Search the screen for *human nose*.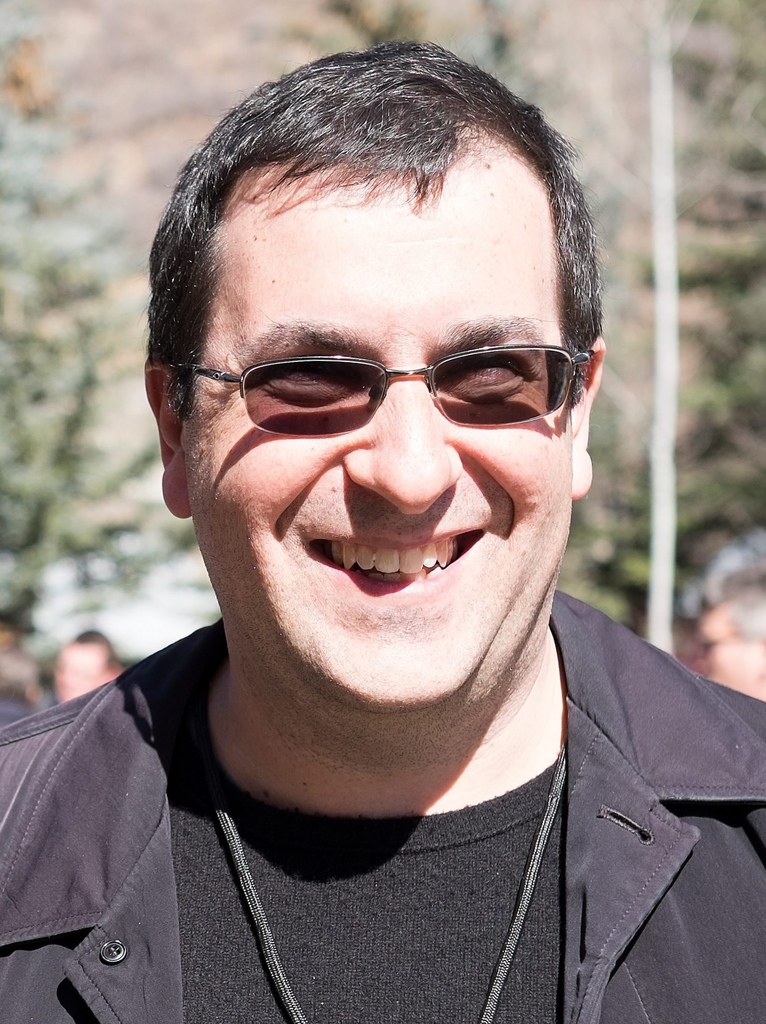
Found at [344, 367, 472, 515].
